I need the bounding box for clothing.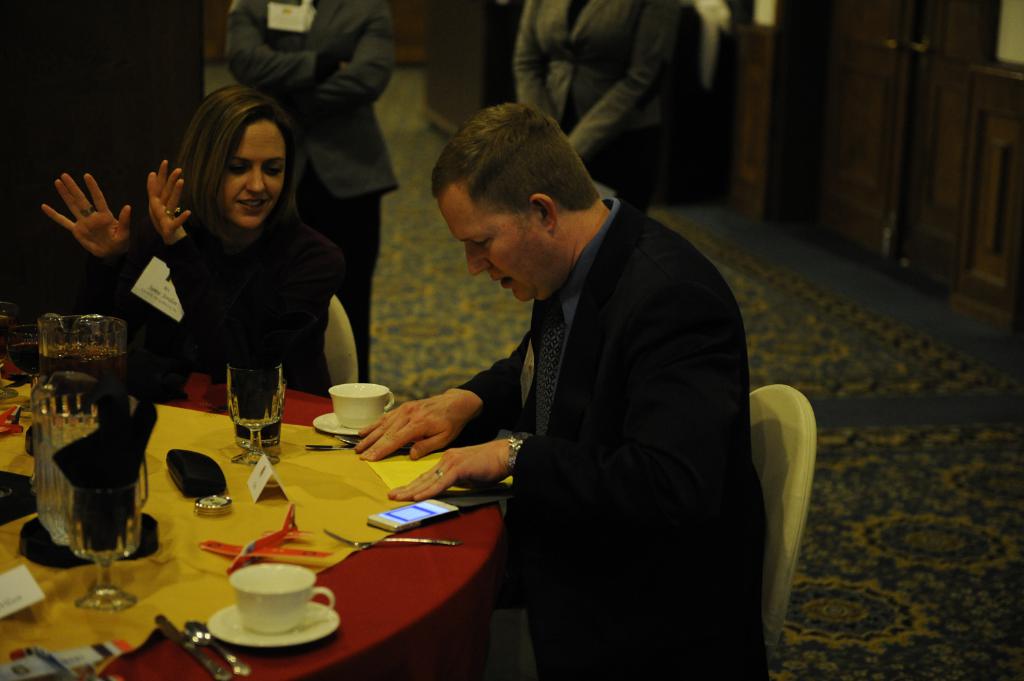
Here it is: <region>509, 0, 685, 221</region>.
